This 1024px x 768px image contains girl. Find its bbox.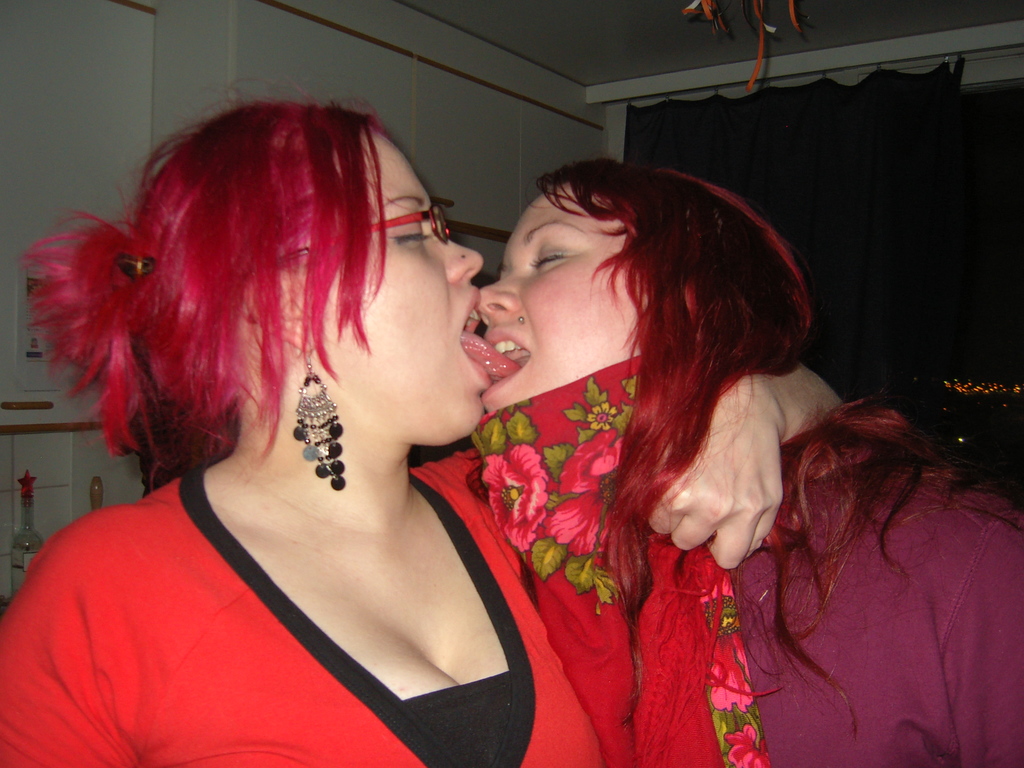
0, 73, 842, 767.
